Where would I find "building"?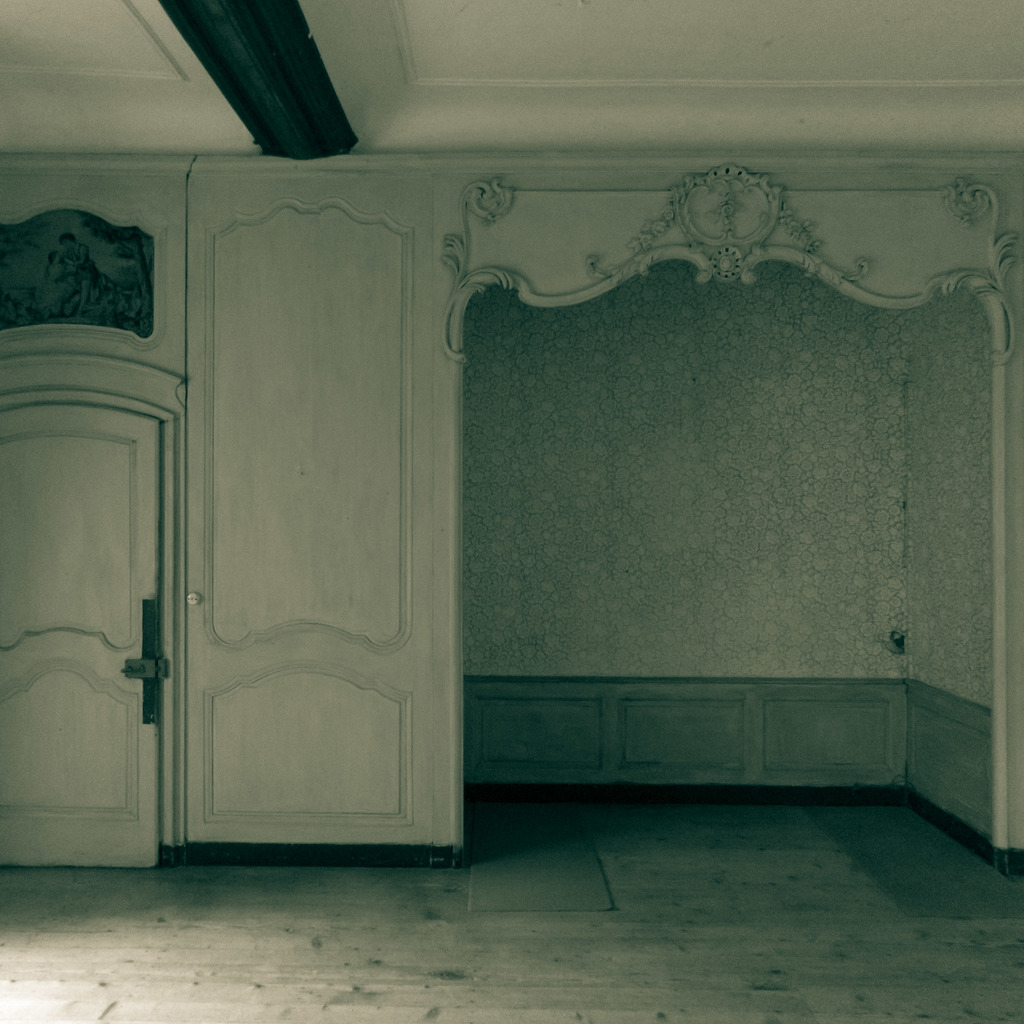
At <bbox>0, 0, 1023, 1023</bbox>.
